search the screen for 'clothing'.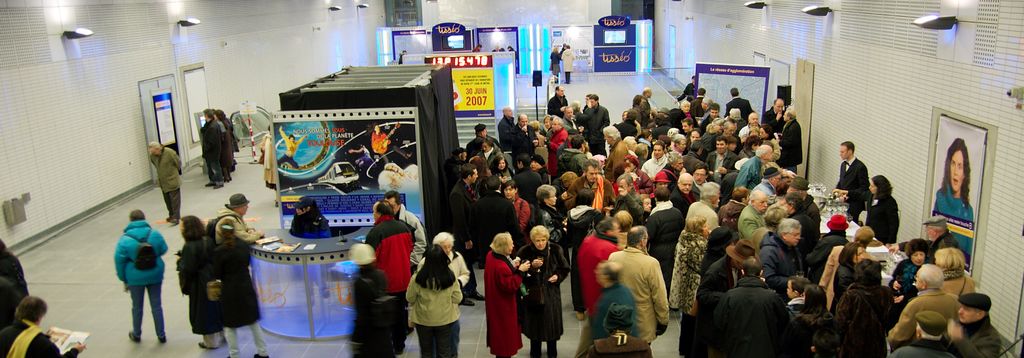
Found at box(728, 93, 748, 120).
